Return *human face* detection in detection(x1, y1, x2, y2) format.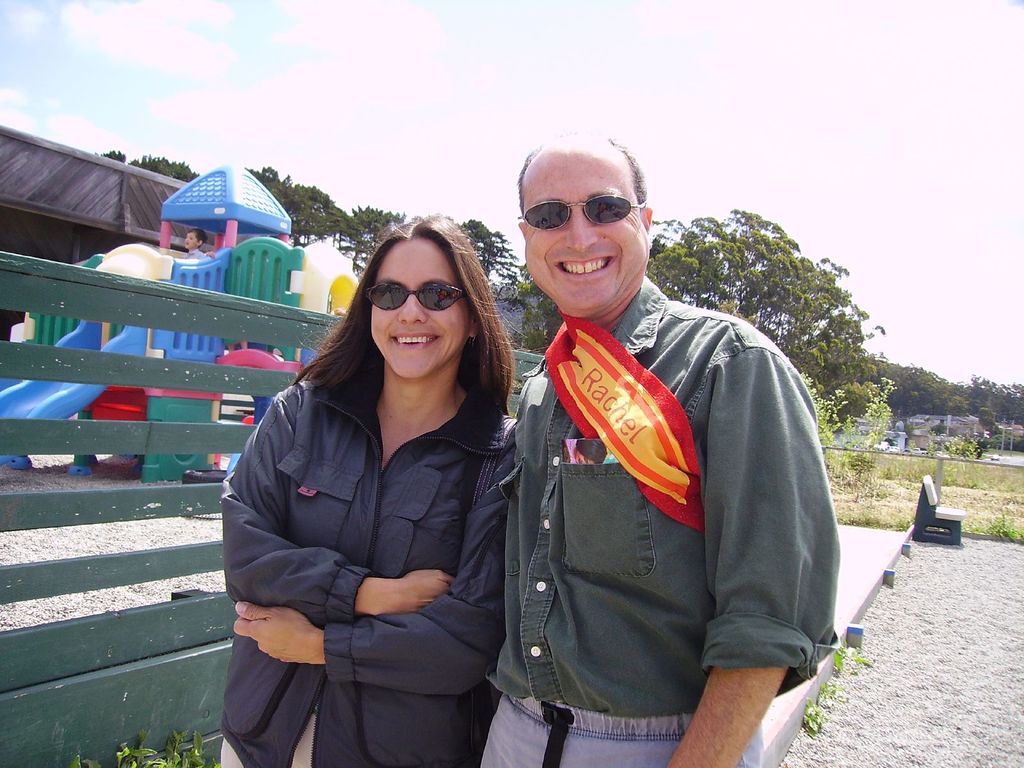
detection(370, 234, 465, 373).
